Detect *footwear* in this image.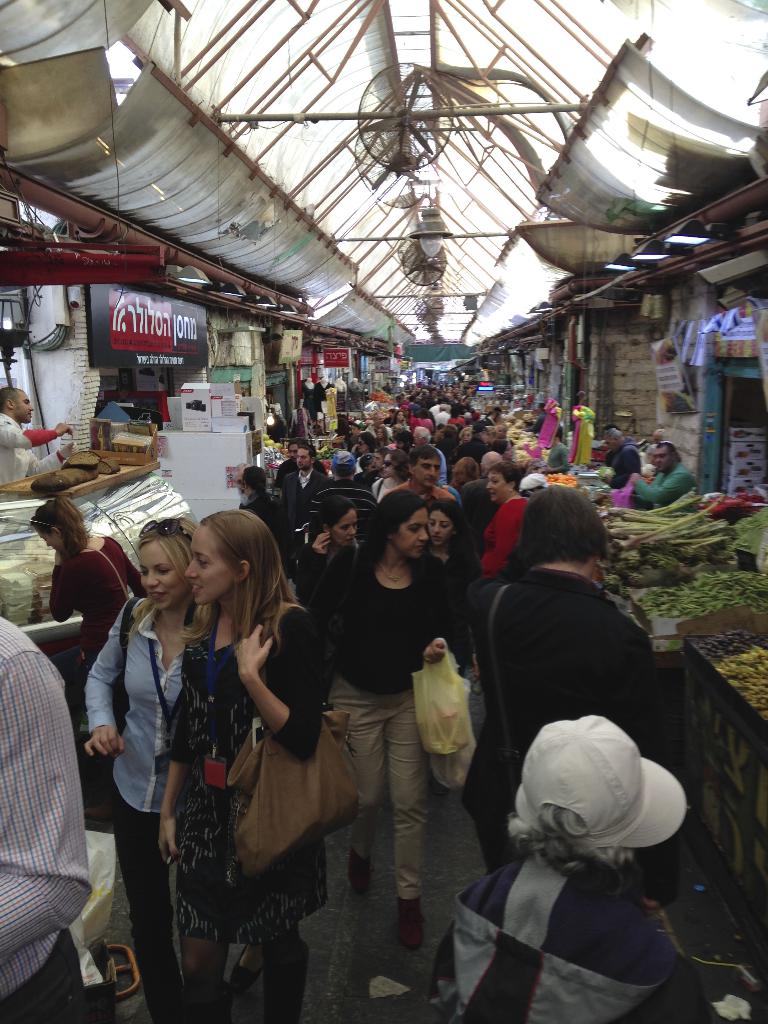
Detection: <region>227, 940, 262, 989</region>.
